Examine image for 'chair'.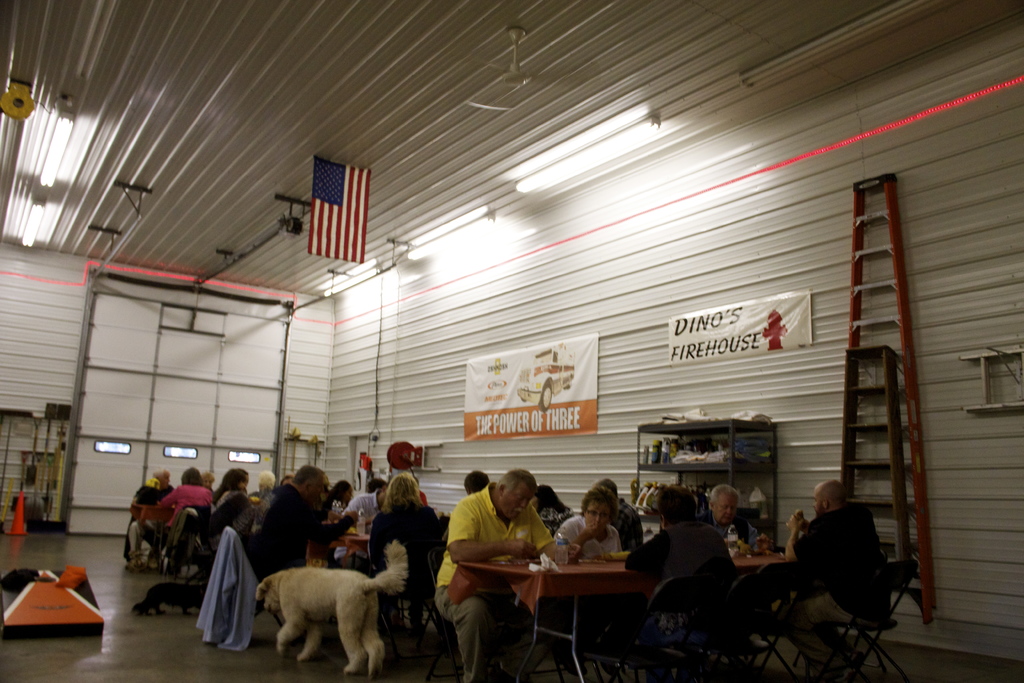
Examination result: bbox=[614, 572, 736, 682].
